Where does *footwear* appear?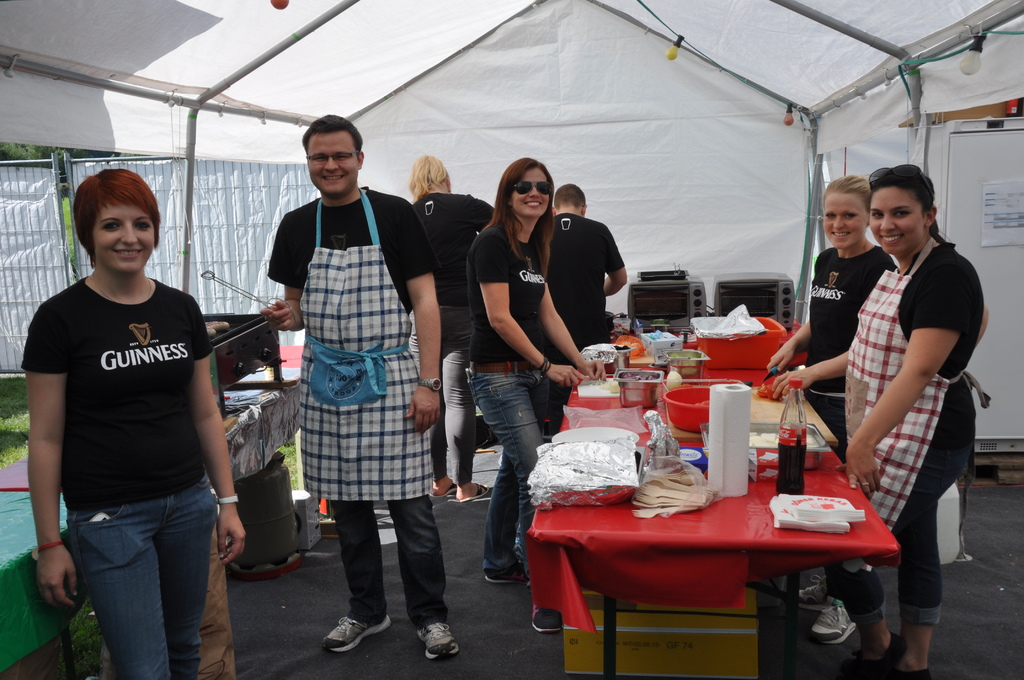
Appears at 408,620,464,668.
